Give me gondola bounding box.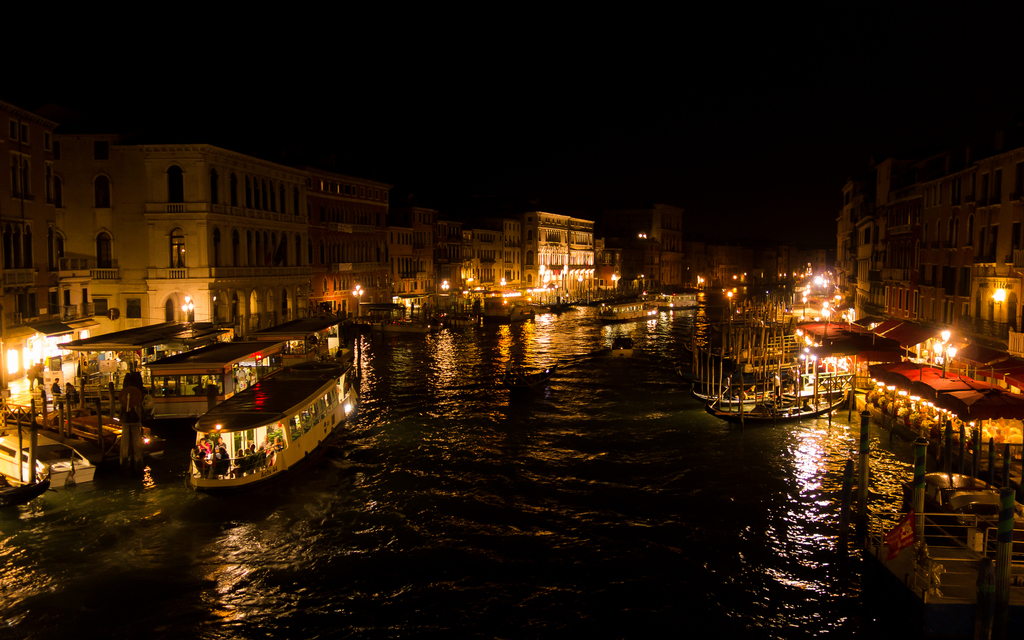
bbox=(694, 345, 731, 359).
